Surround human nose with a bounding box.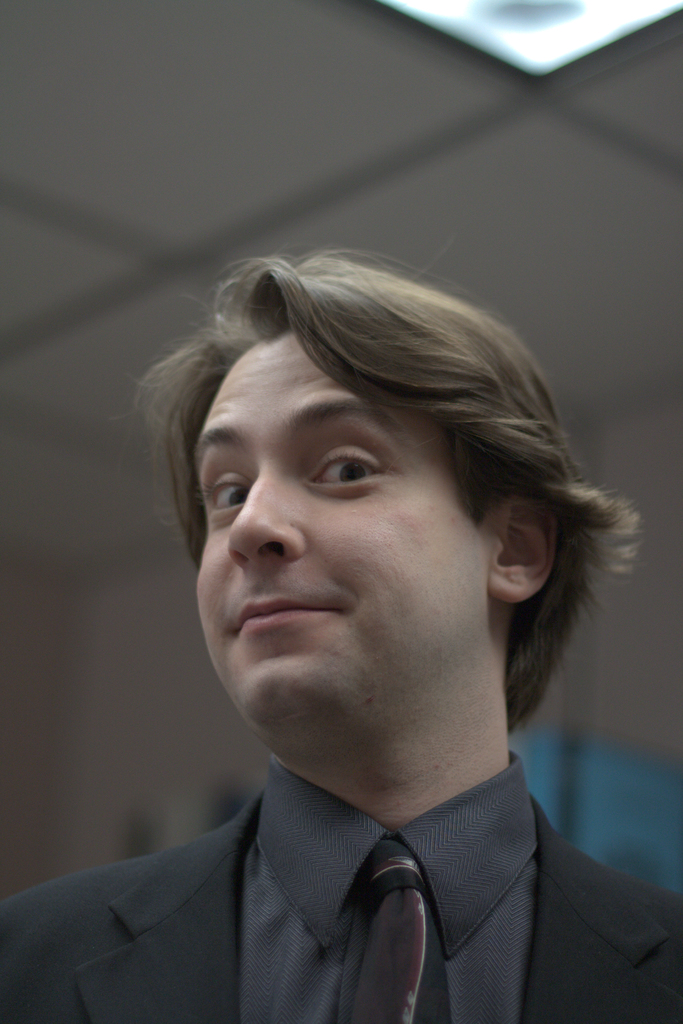
locate(225, 460, 308, 570).
